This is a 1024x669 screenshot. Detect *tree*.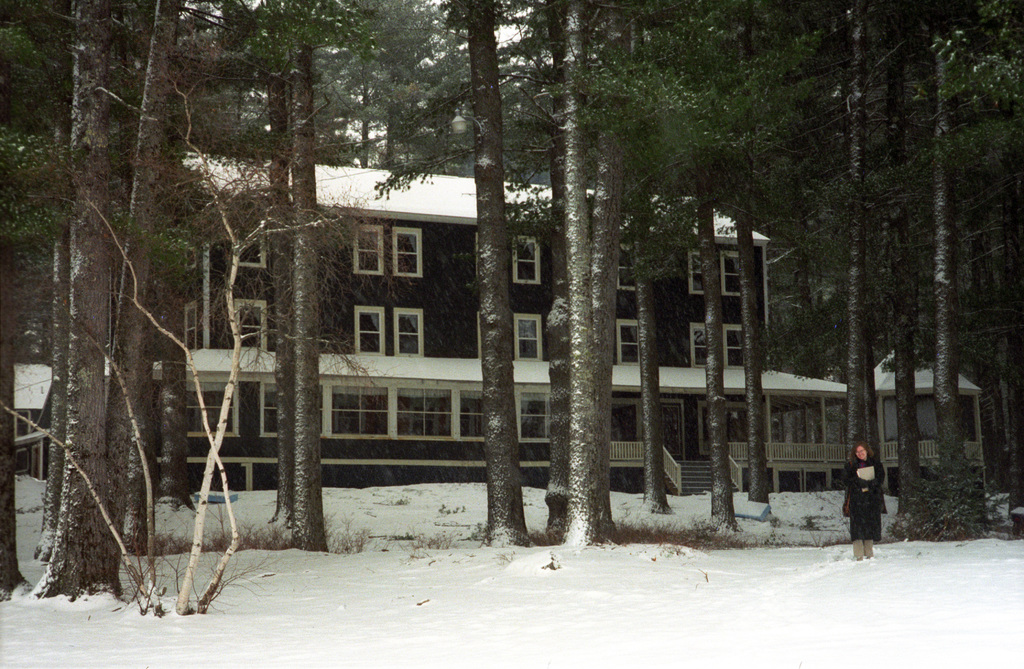
left=650, top=0, right=753, bottom=539.
